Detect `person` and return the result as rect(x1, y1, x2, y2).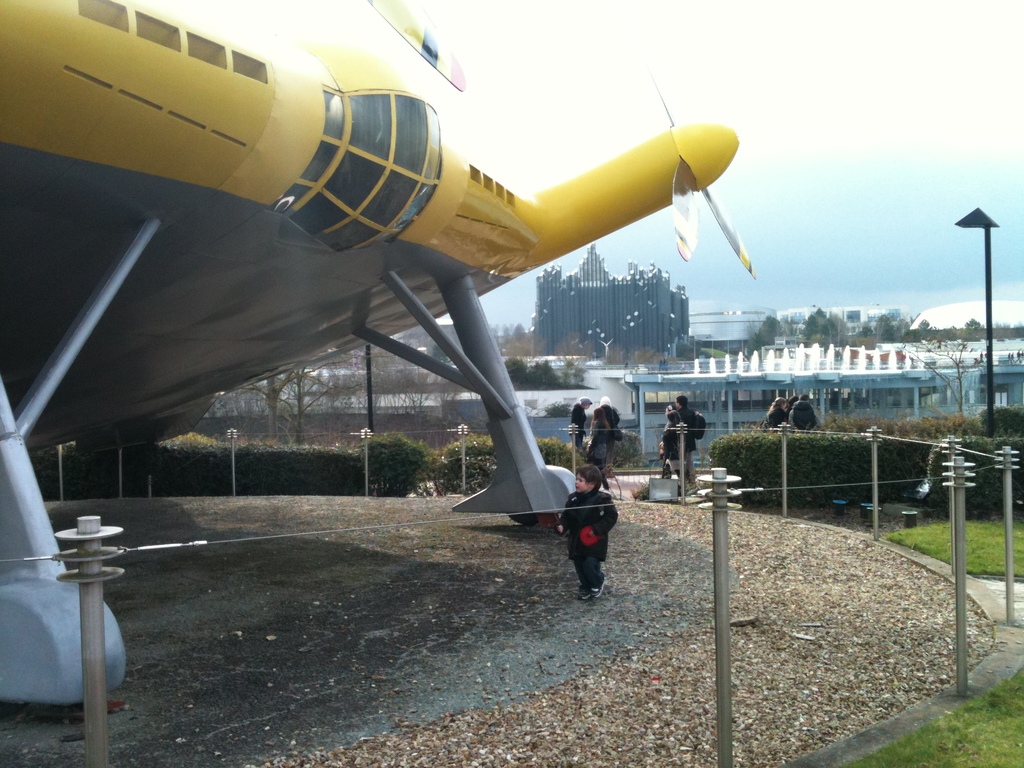
rect(569, 398, 591, 447).
